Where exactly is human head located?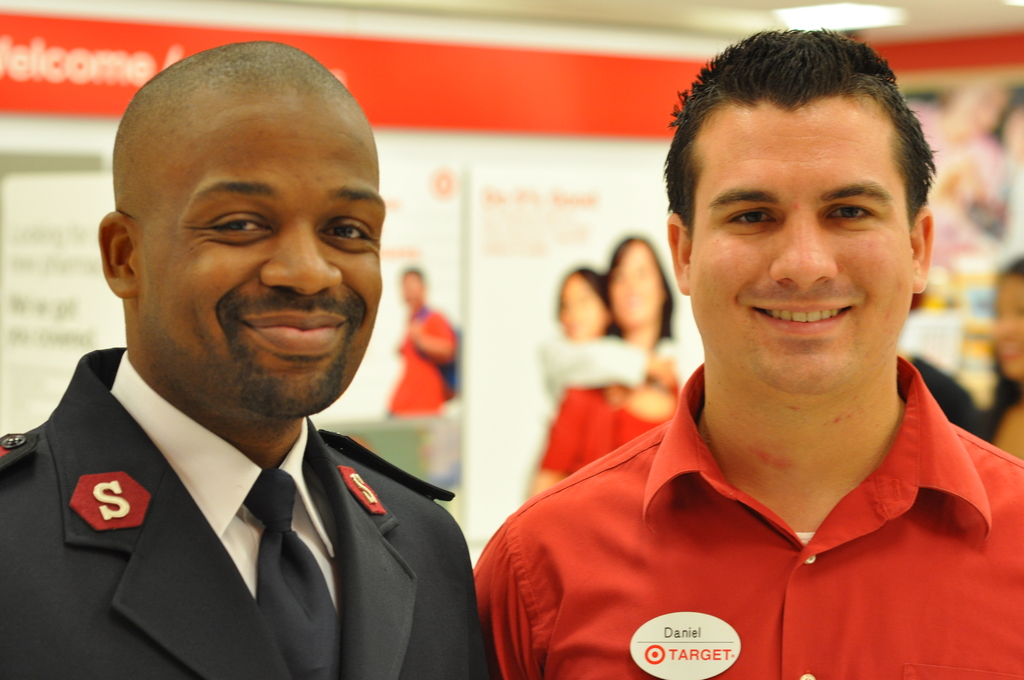
Its bounding box is l=653, t=26, r=938, b=398.
